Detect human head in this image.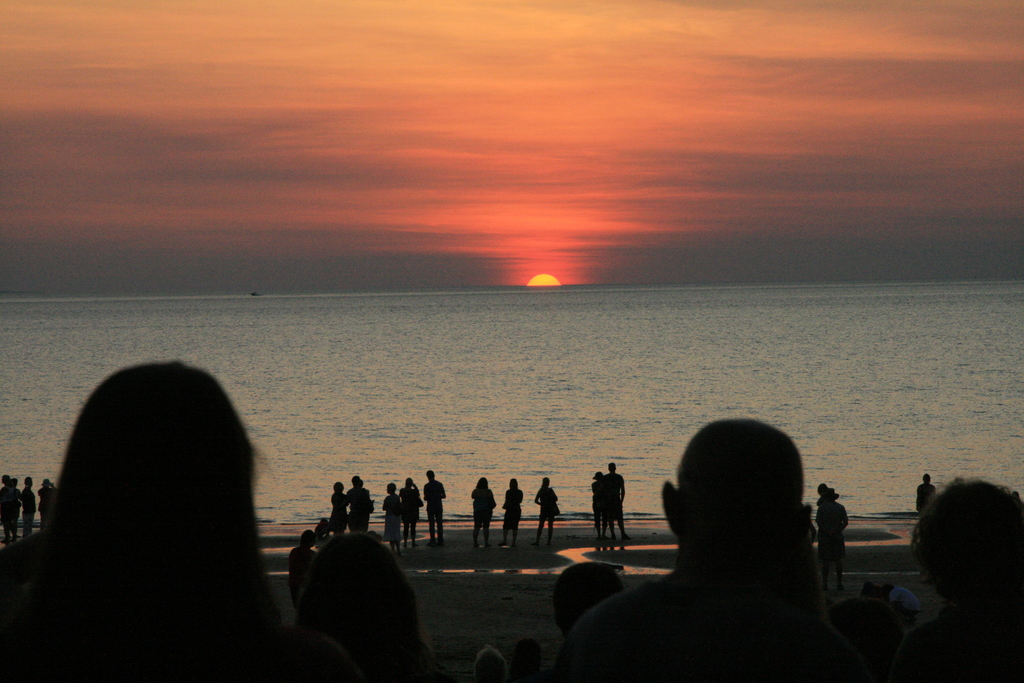
Detection: 814:481:835:500.
